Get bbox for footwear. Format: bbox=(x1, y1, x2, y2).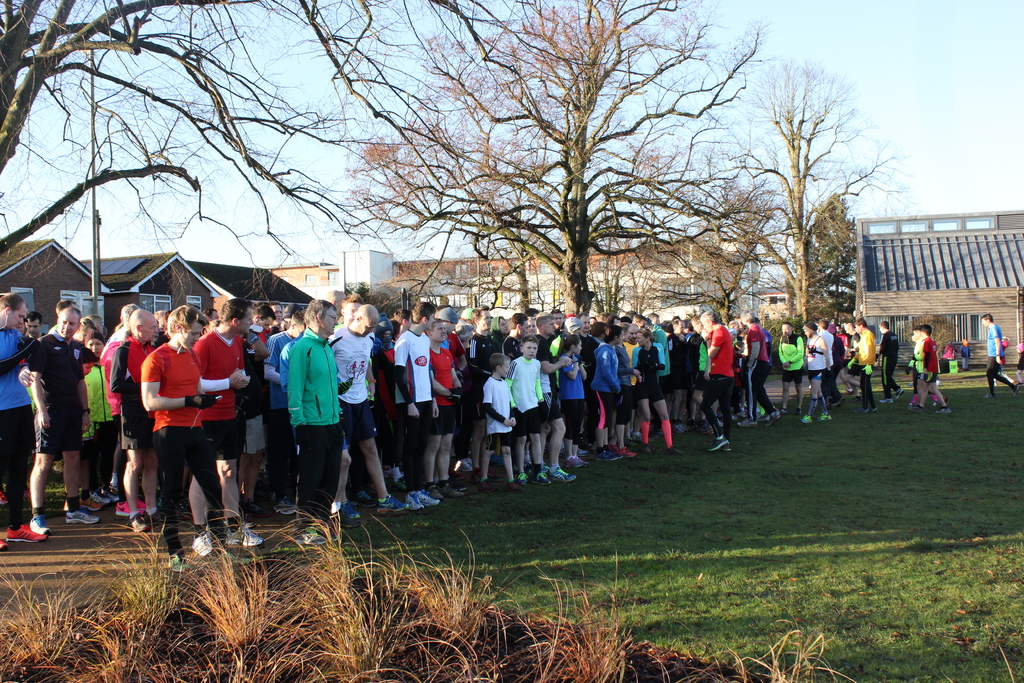
bbox=(547, 466, 577, 482).
